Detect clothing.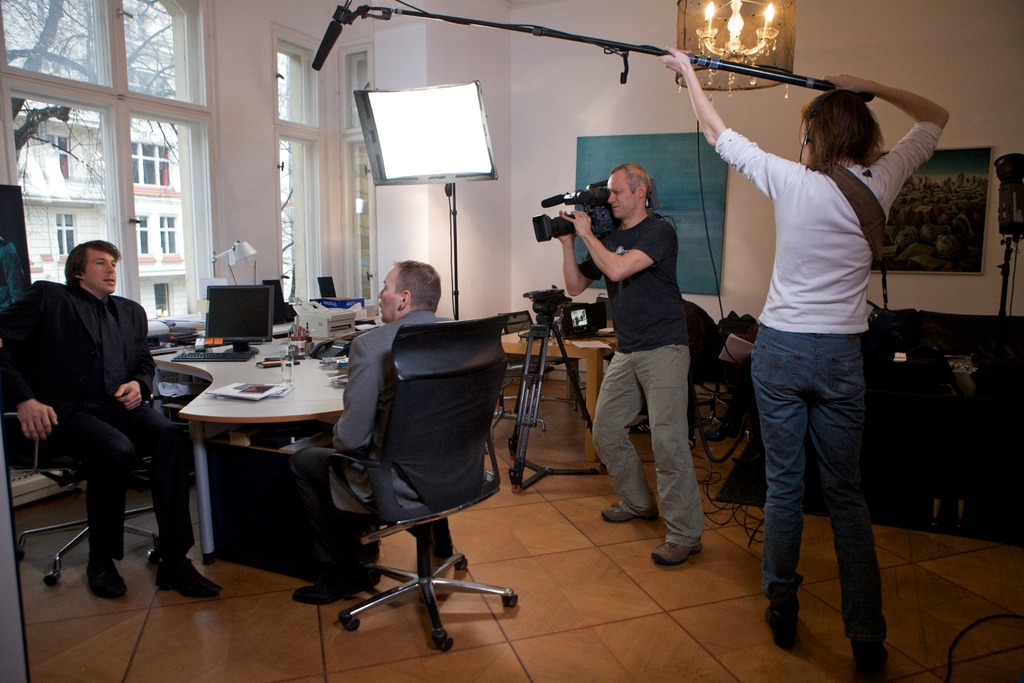
Detected at (x1=0, y1=278, x2=194, y2=574).
